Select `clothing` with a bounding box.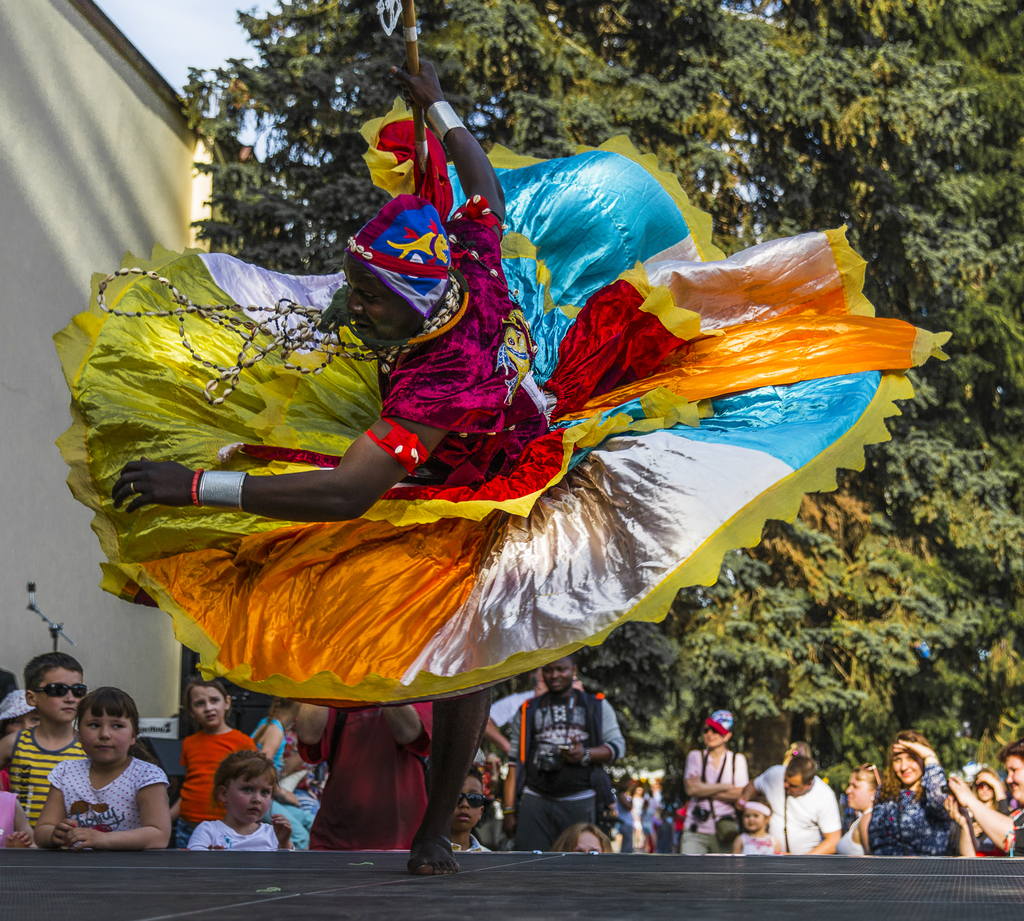
[0, 787, 35, 847].
